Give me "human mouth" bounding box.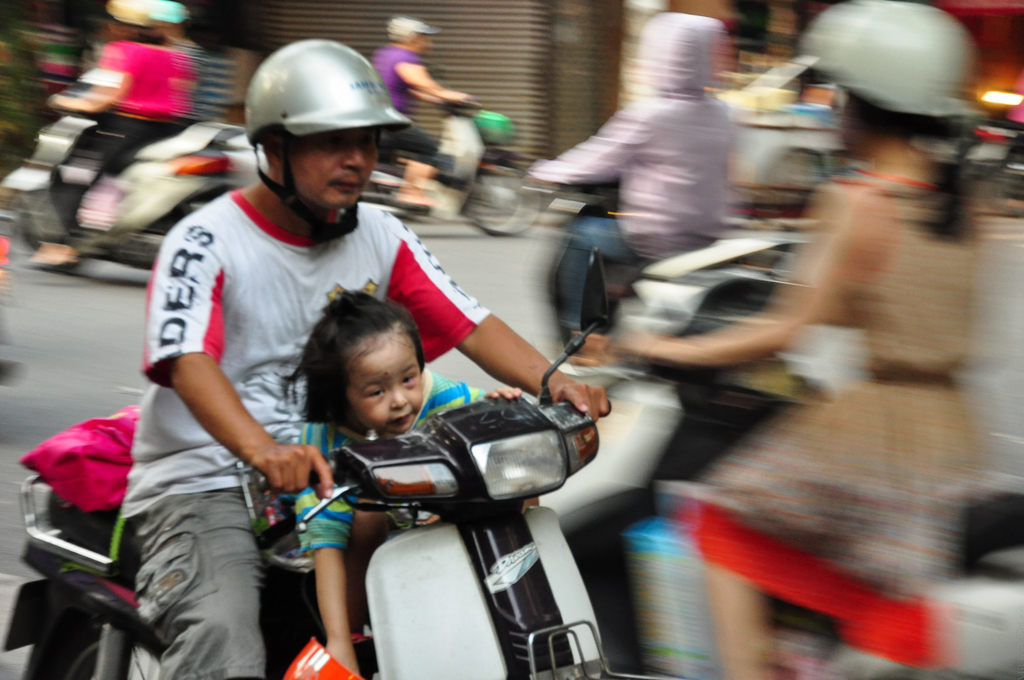
(384, 410, 412, 423).
